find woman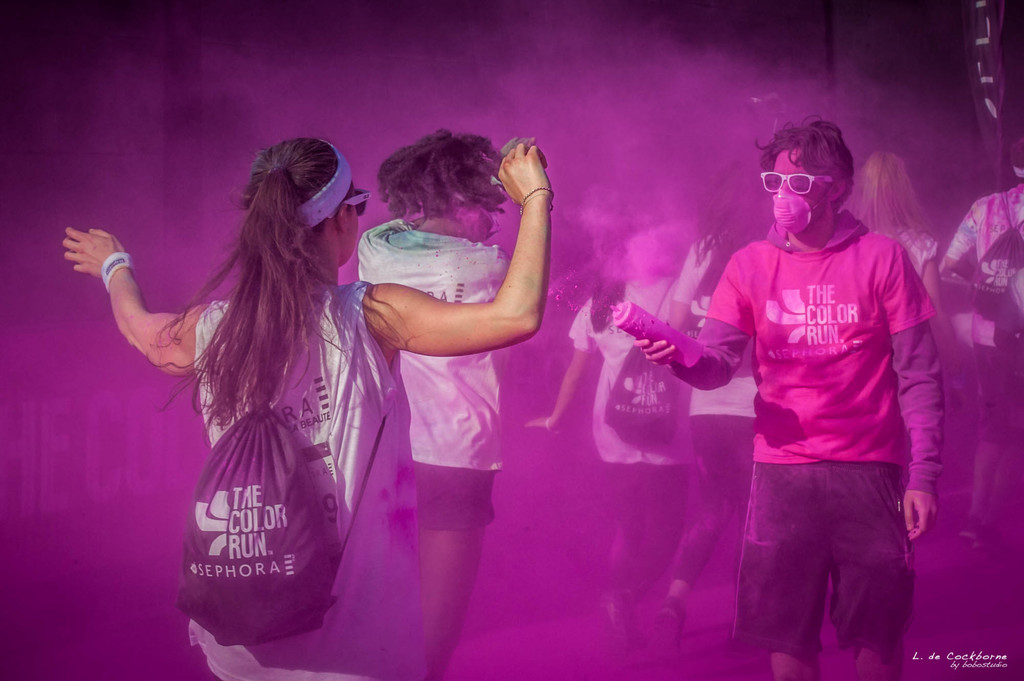
detection(856, 145, 954, 347)
